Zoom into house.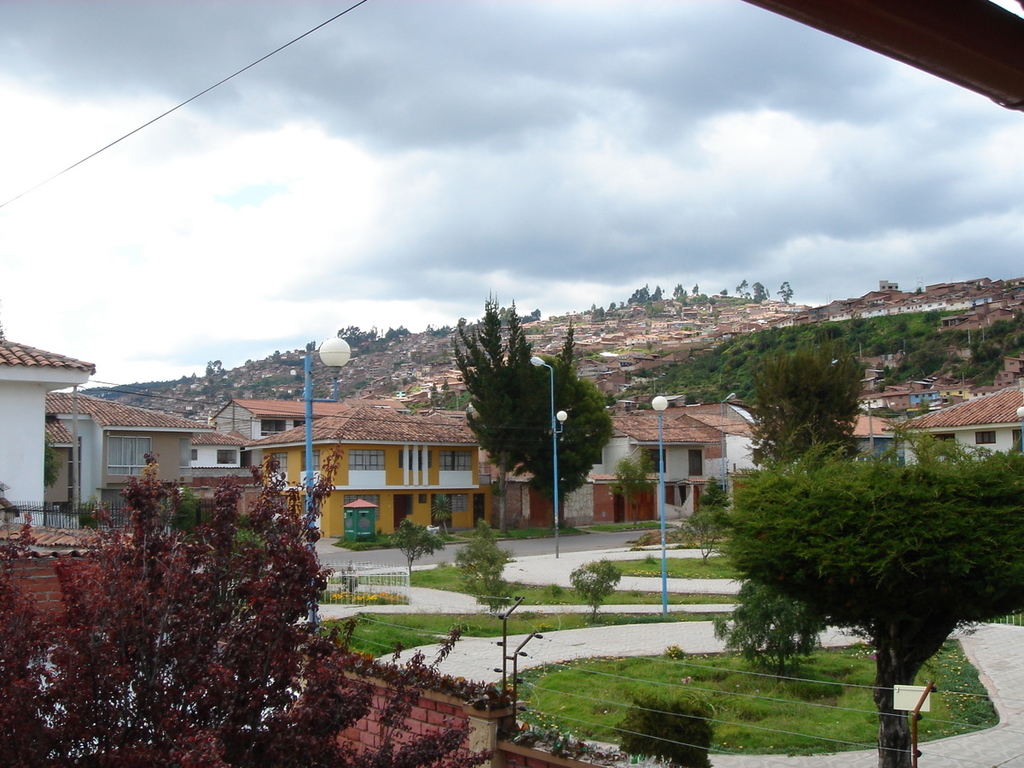
Zoom target: x1=591, y1=399, x2=777, y2=531.
